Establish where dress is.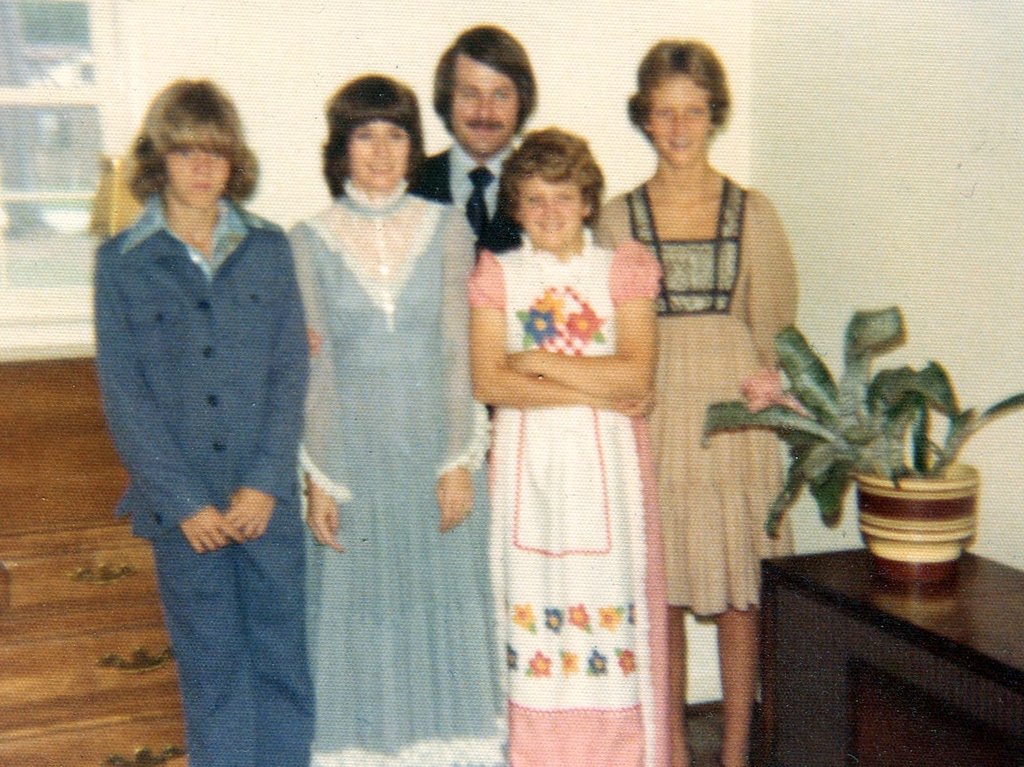
Established at x1=469 y1=225 x2=664 y2=766.
